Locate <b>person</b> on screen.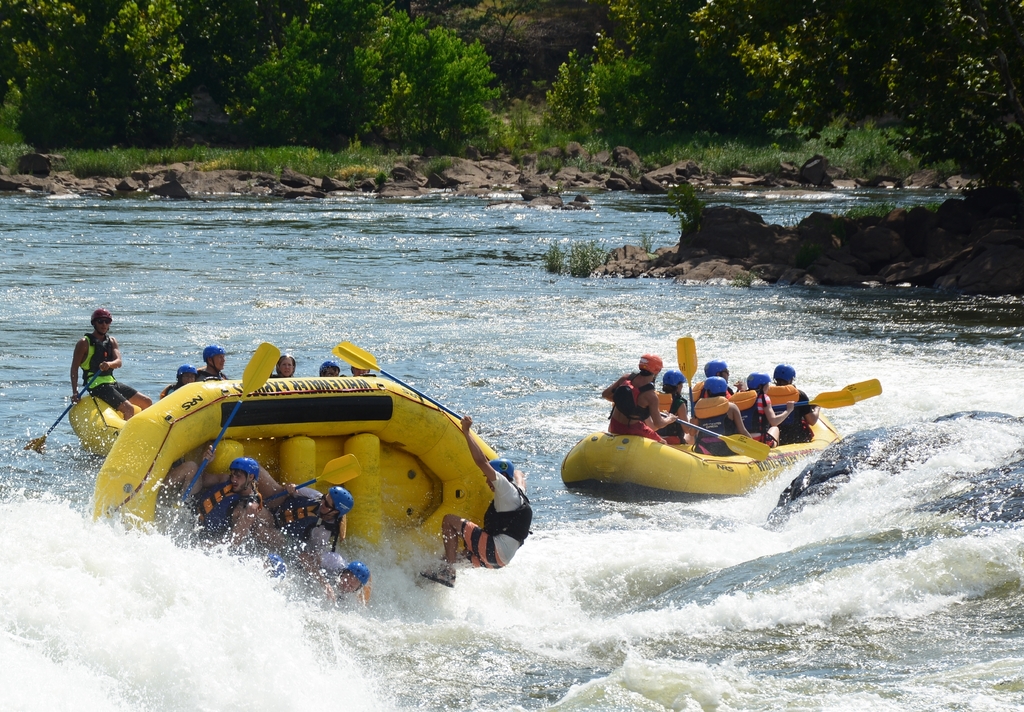
On screen at (682,358,742,413).
